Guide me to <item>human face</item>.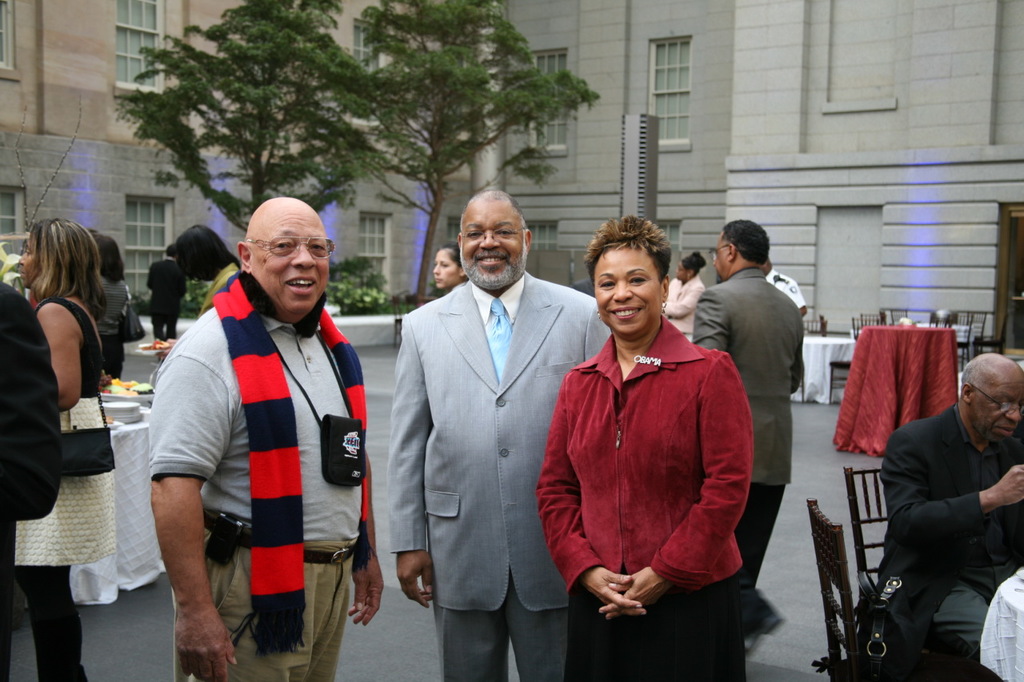
Guidance: rect(598, 248, 657, 331).
